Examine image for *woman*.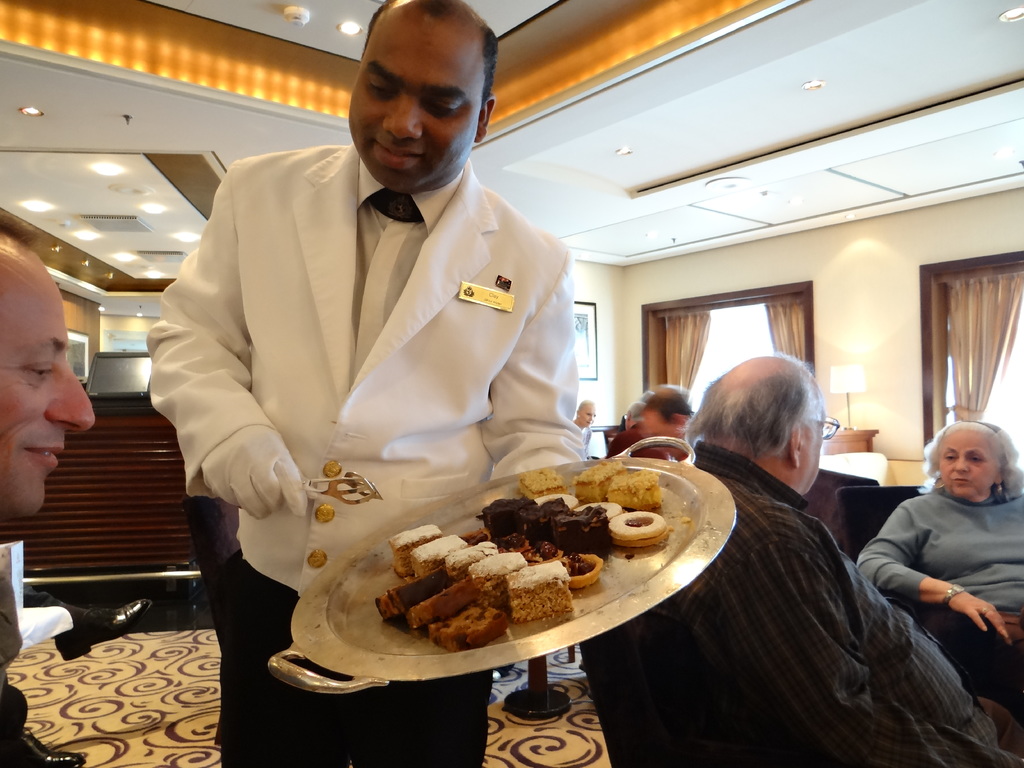
Examination result: [x1=571, y1=400, x2=597, y2=457].
